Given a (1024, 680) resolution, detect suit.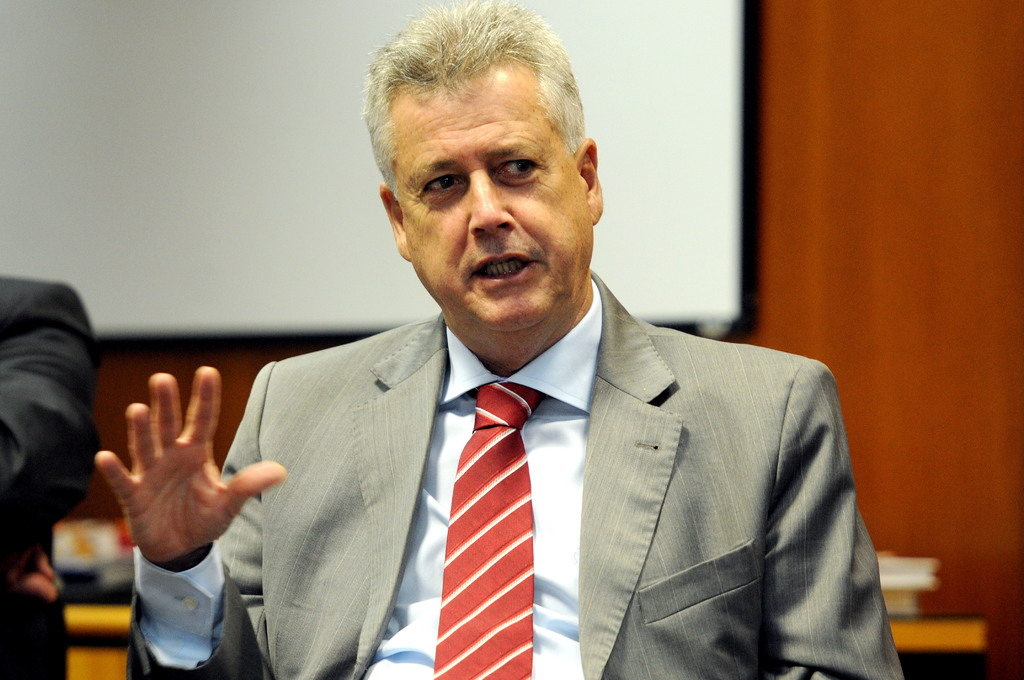
pyautogui.locateOnScreen(140, 179, 852, 677).
